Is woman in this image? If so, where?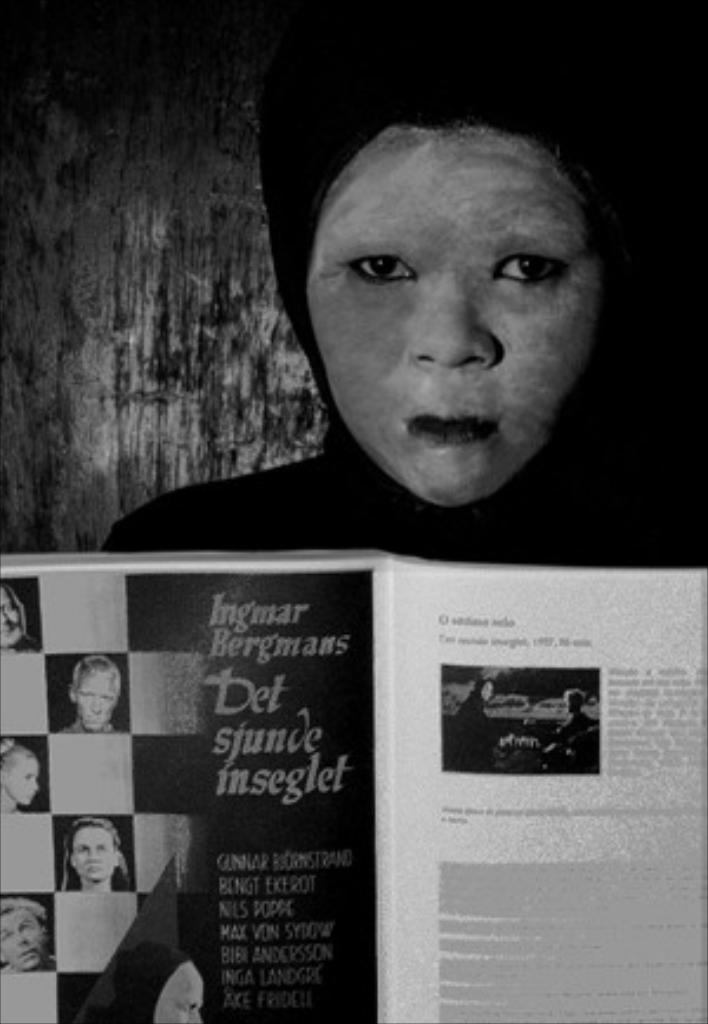
Yes, at {"left": 0, "top": 731, "right": 45, "bottom": 814}.
